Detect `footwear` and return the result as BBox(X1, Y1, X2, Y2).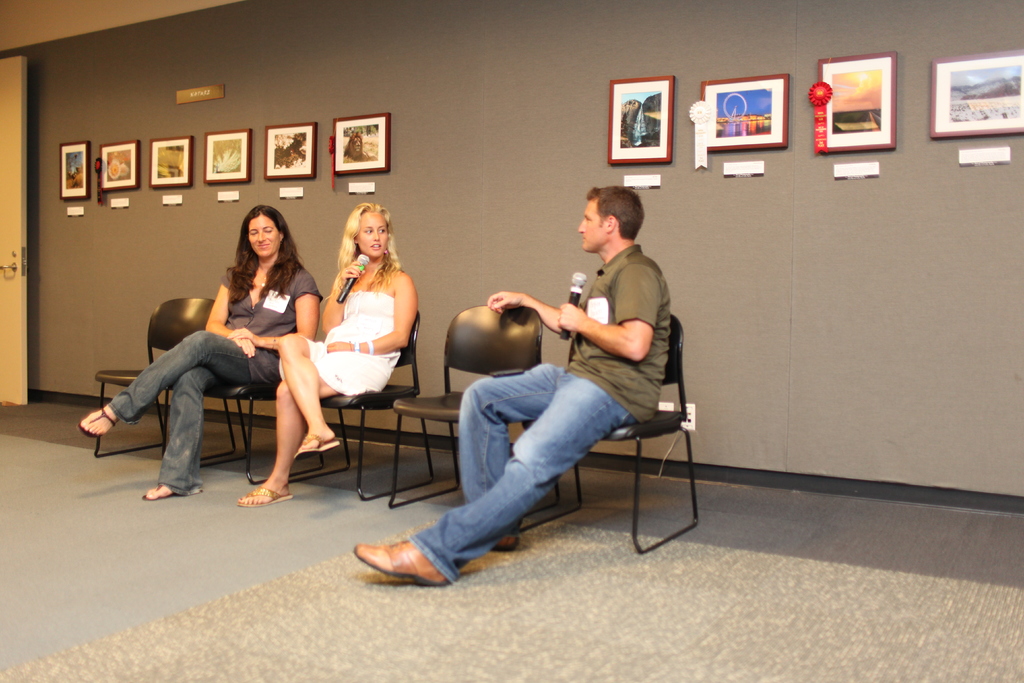
BBox(76, 400, 115, 436).
